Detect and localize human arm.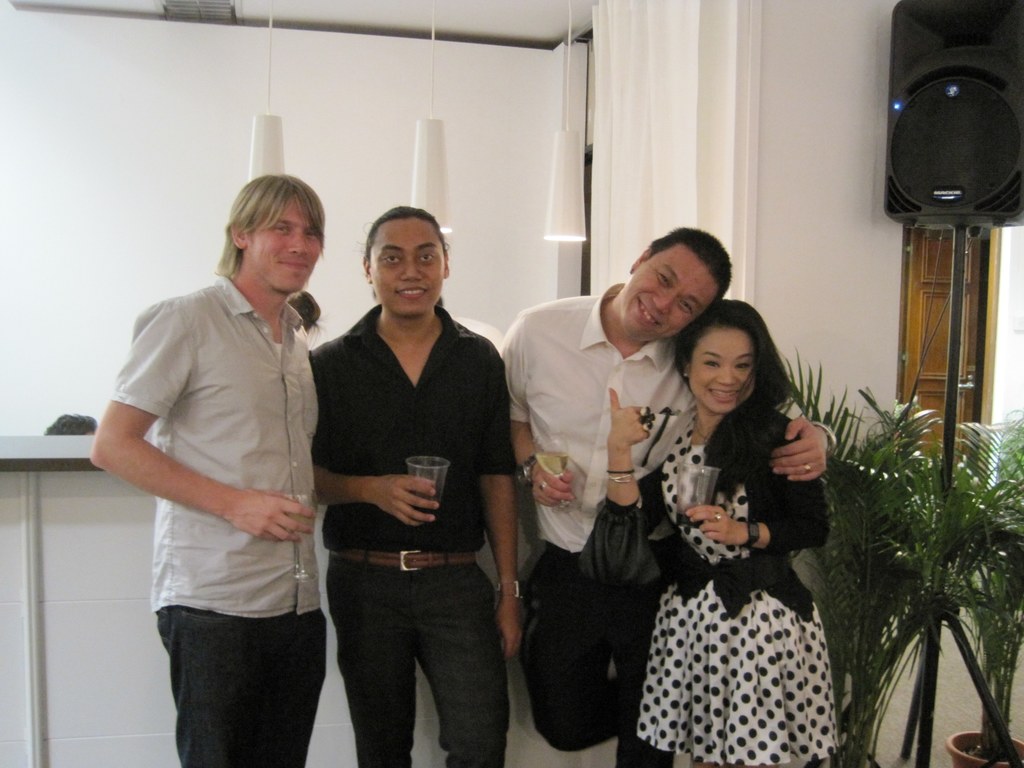
Localized at [left=773, top=414, right=837, bottom=484].
